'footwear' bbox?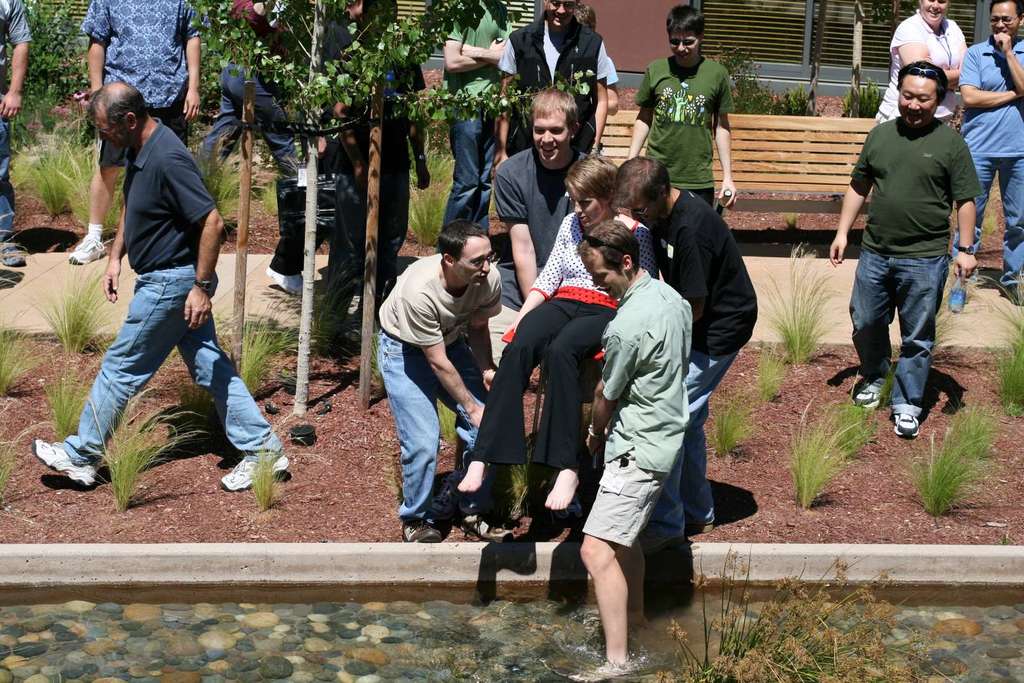
BBox(430, 479, 459, 511)
